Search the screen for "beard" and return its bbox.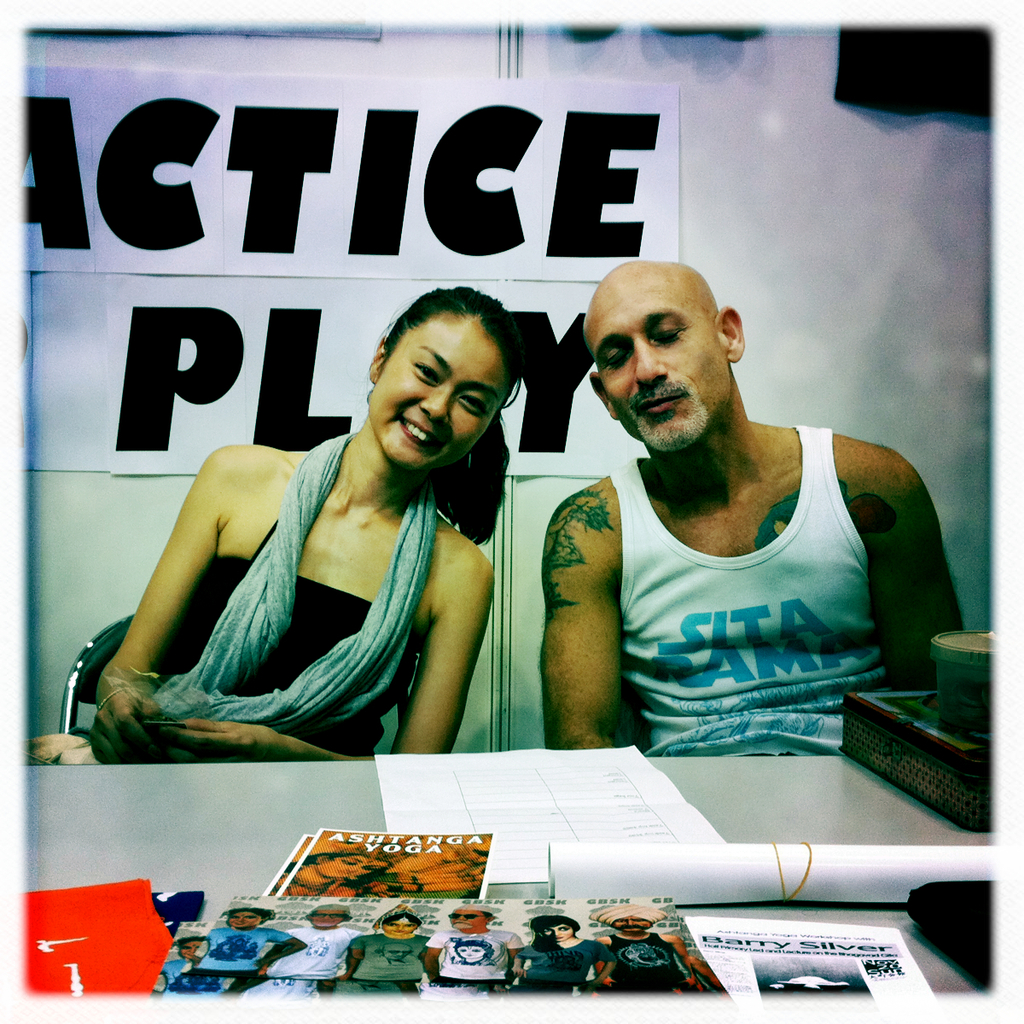
Found: (628, 393, 710, 454).
